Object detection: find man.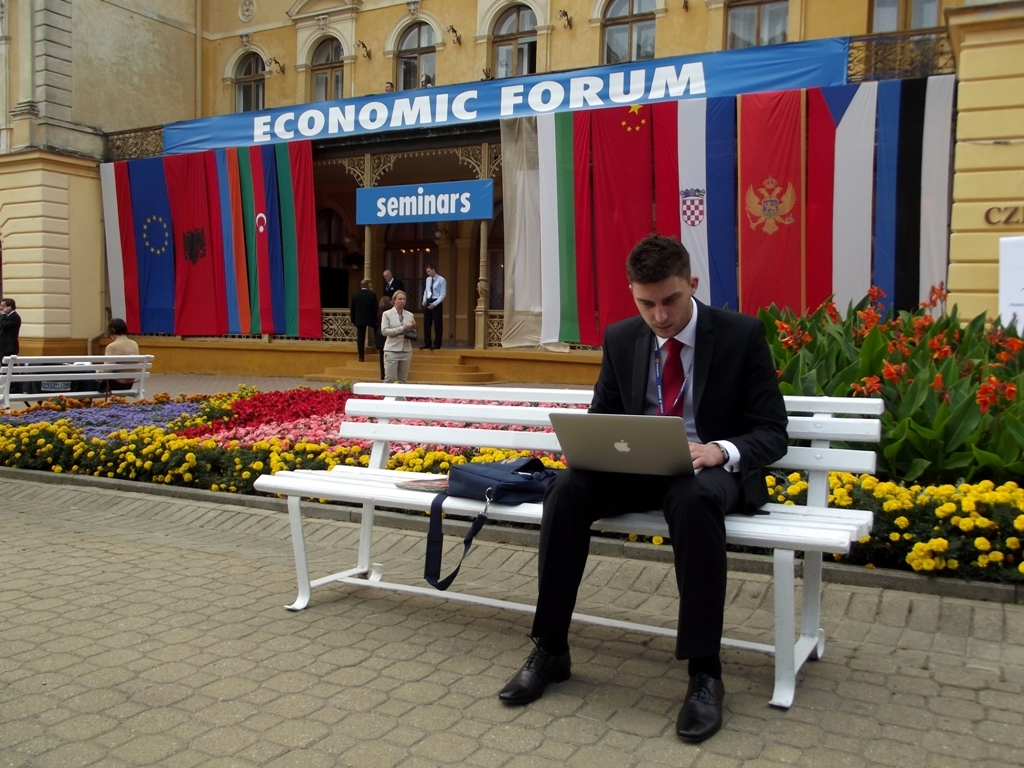
[422, 264, 451, 348].
